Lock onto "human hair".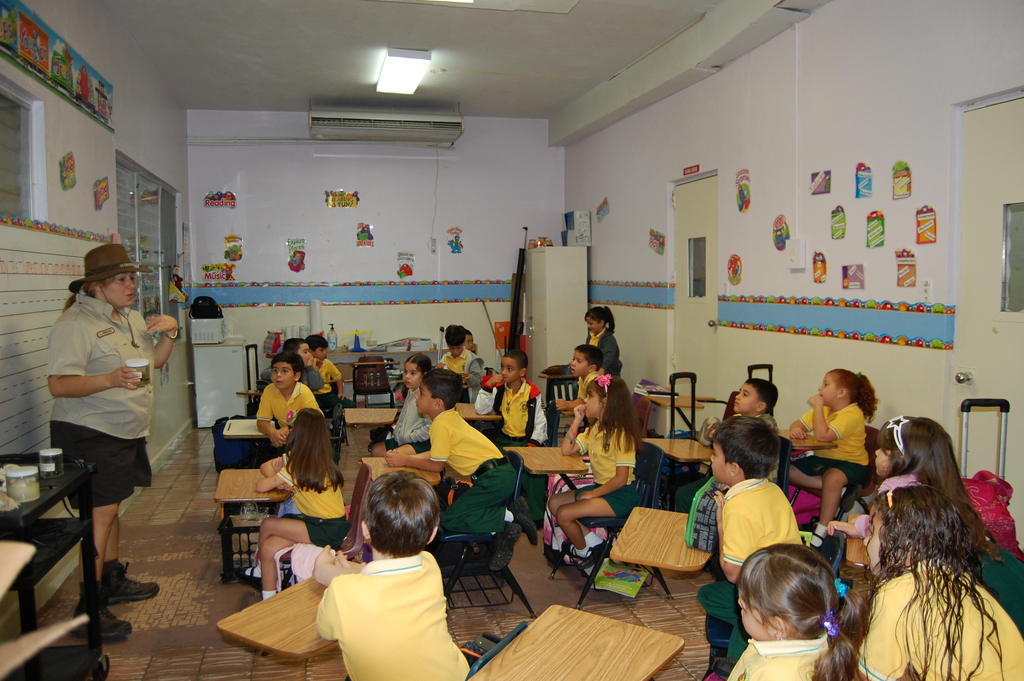
Locked: box=[286, 407, 345, 491].
